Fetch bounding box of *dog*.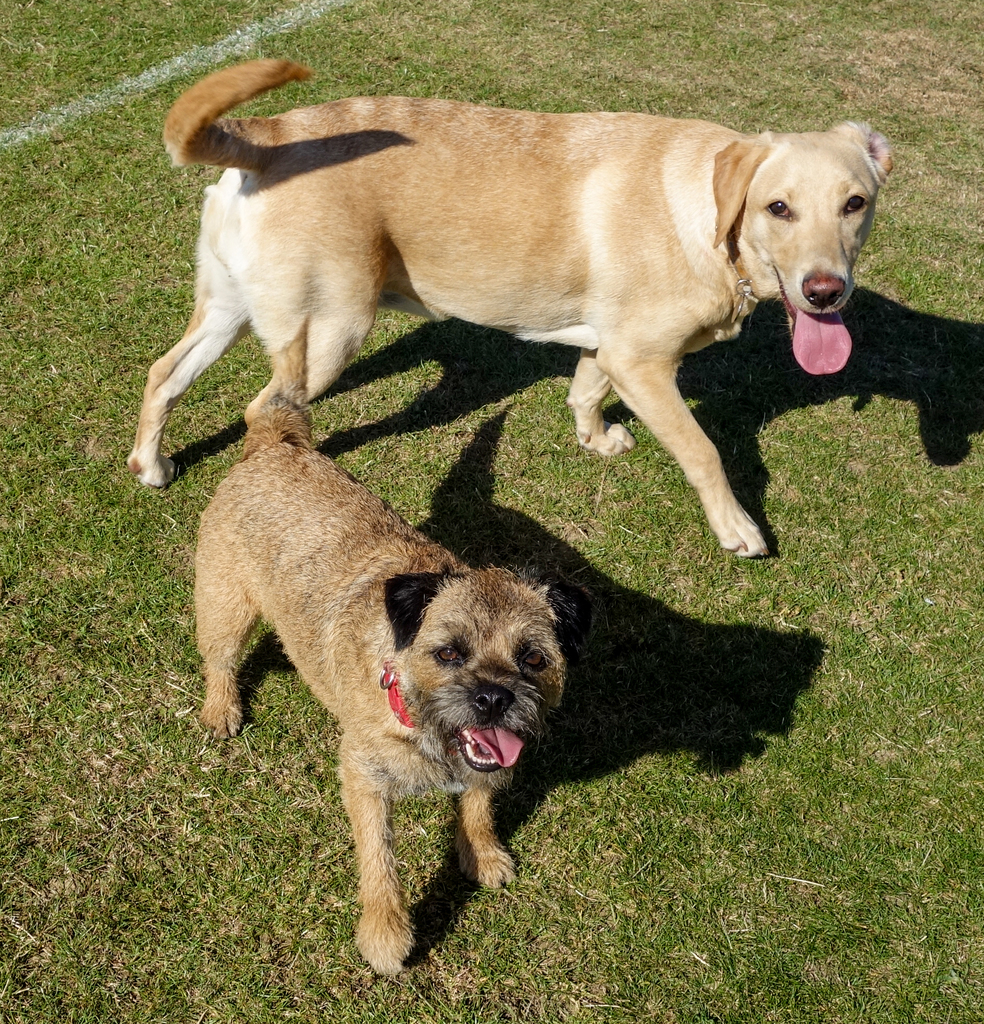
Bbox: <bbox>124, 55, 899, 554</bbox>.
